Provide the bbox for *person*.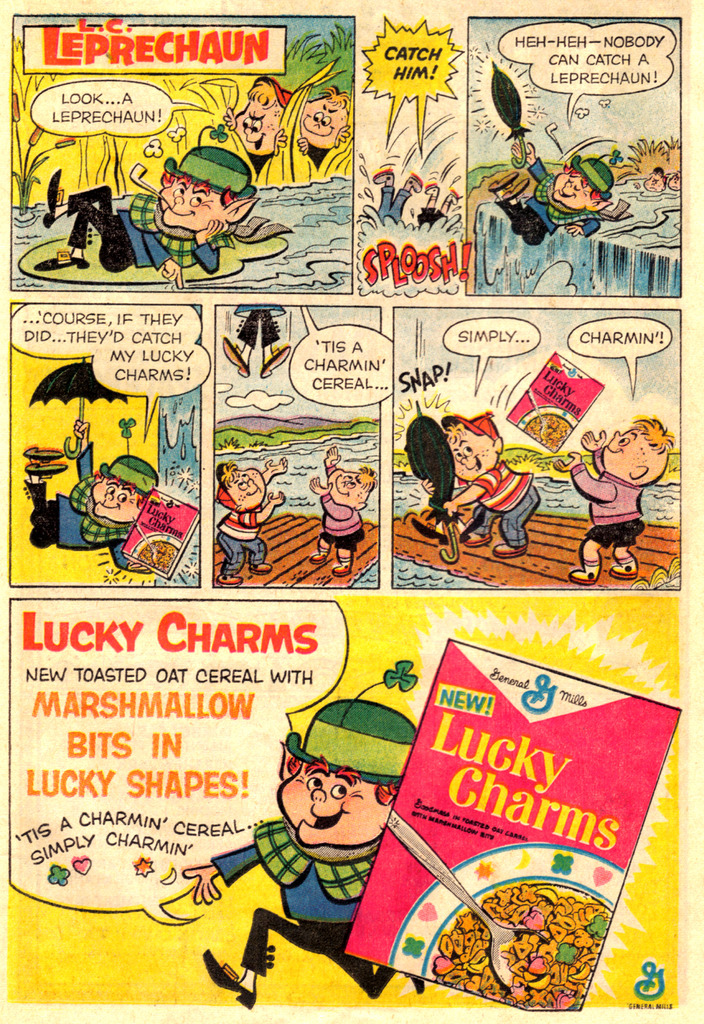
212 456 289 586.
